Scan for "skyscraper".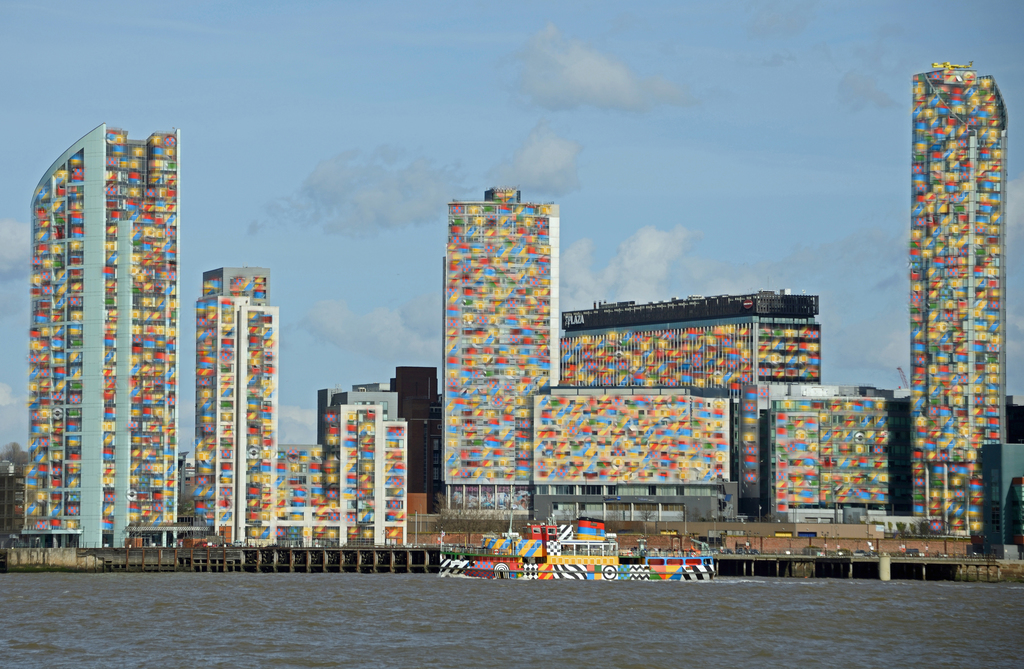
Scan result: x1=14 y1=109 x2=196 y2=575.
